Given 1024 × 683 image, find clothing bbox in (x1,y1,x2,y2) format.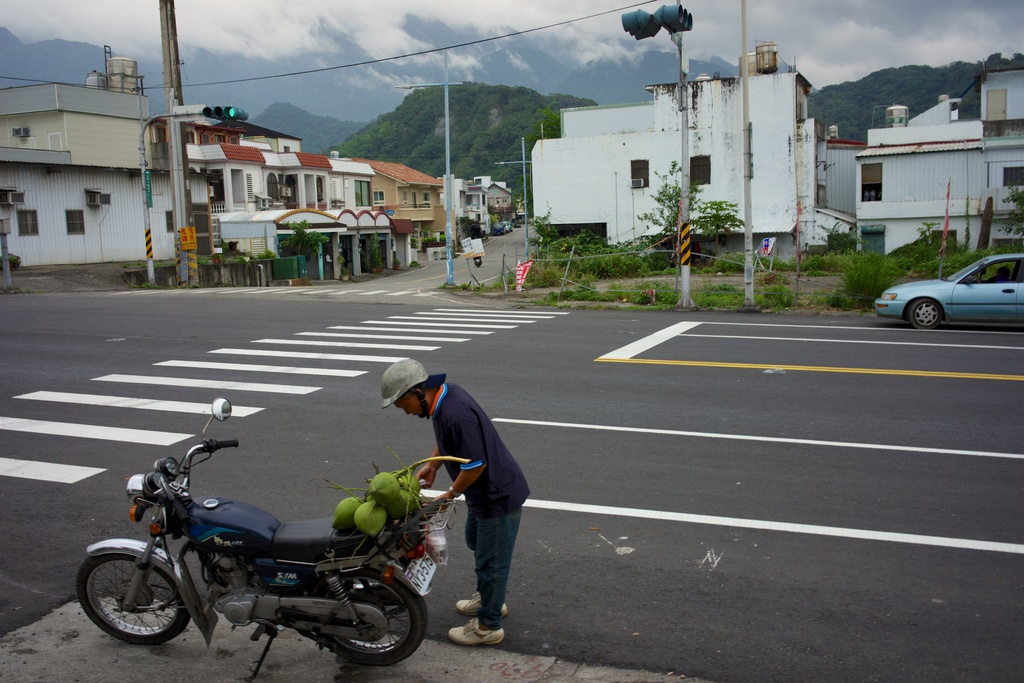
(433,383,531,520).
